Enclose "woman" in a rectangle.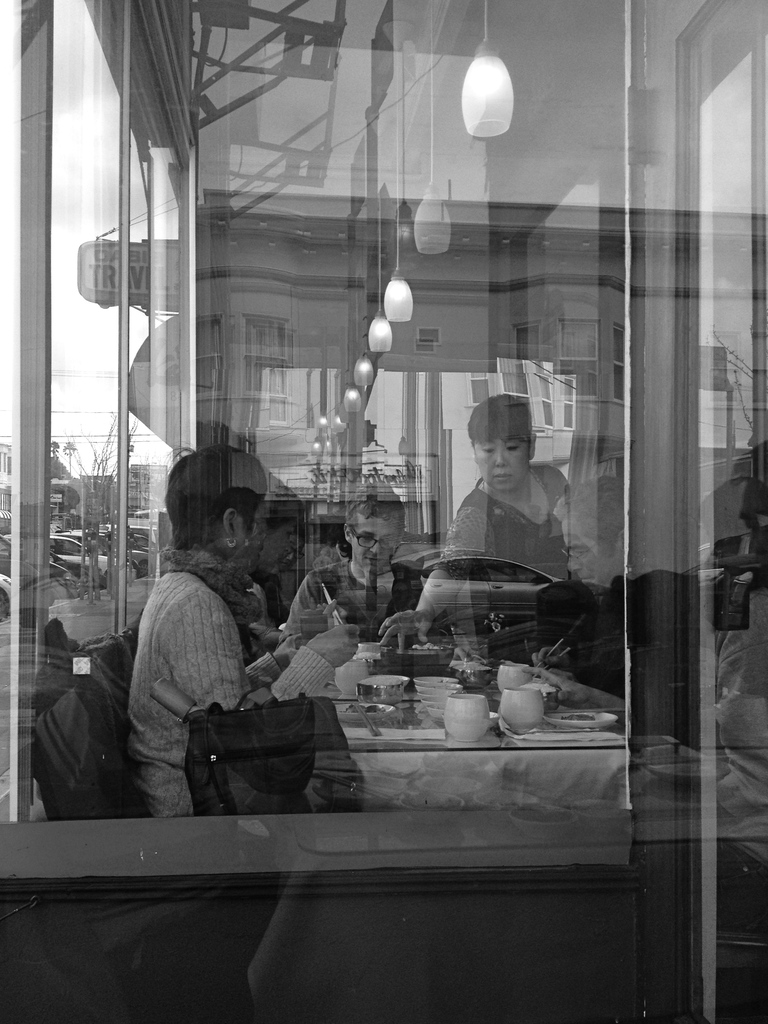
box=[110, 445, 337, 836].
